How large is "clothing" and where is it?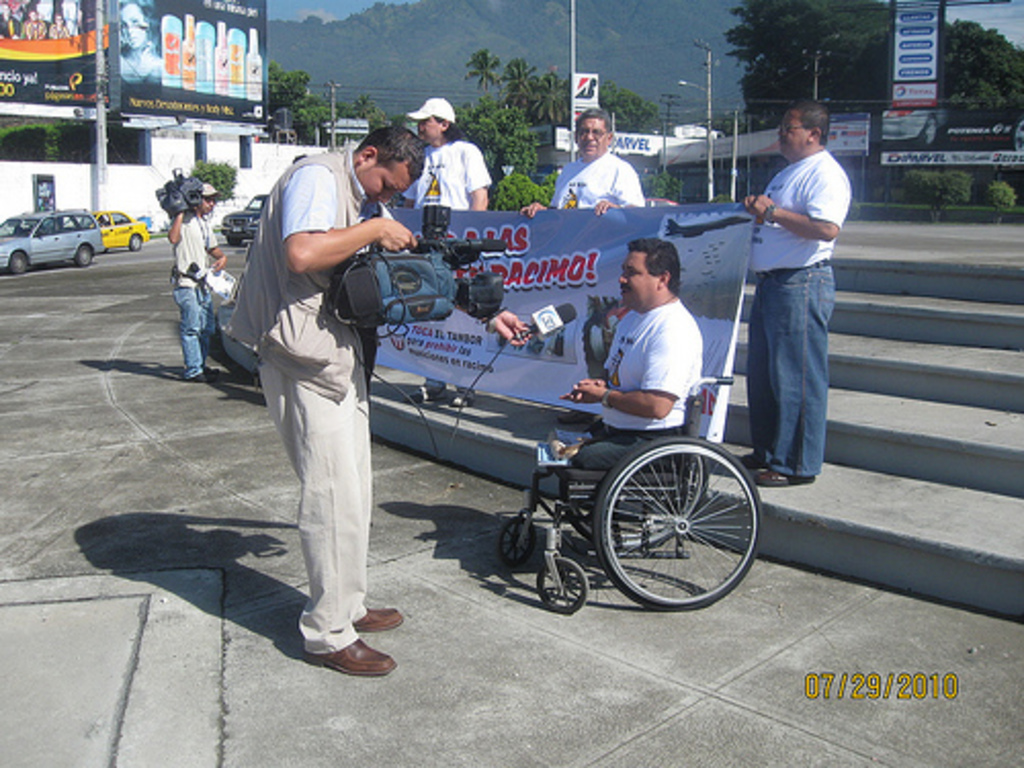
Bounding box: (174,213,221,373).
